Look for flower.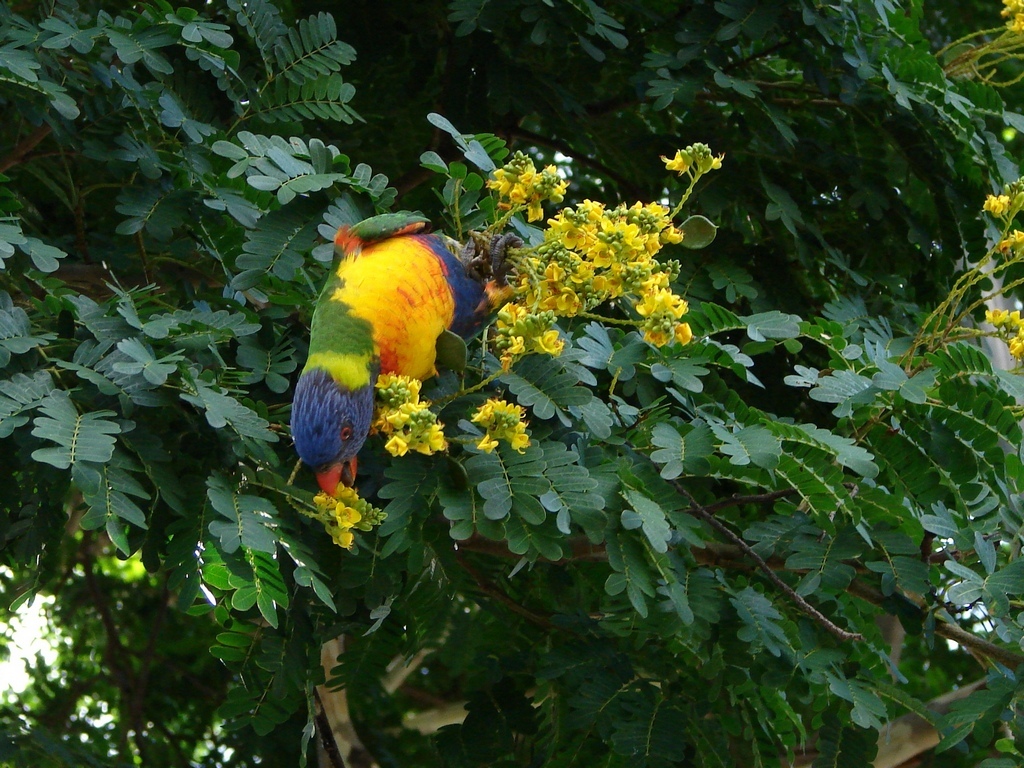
Found: <bbox>981, 190, 1013, 218</bbox>.
